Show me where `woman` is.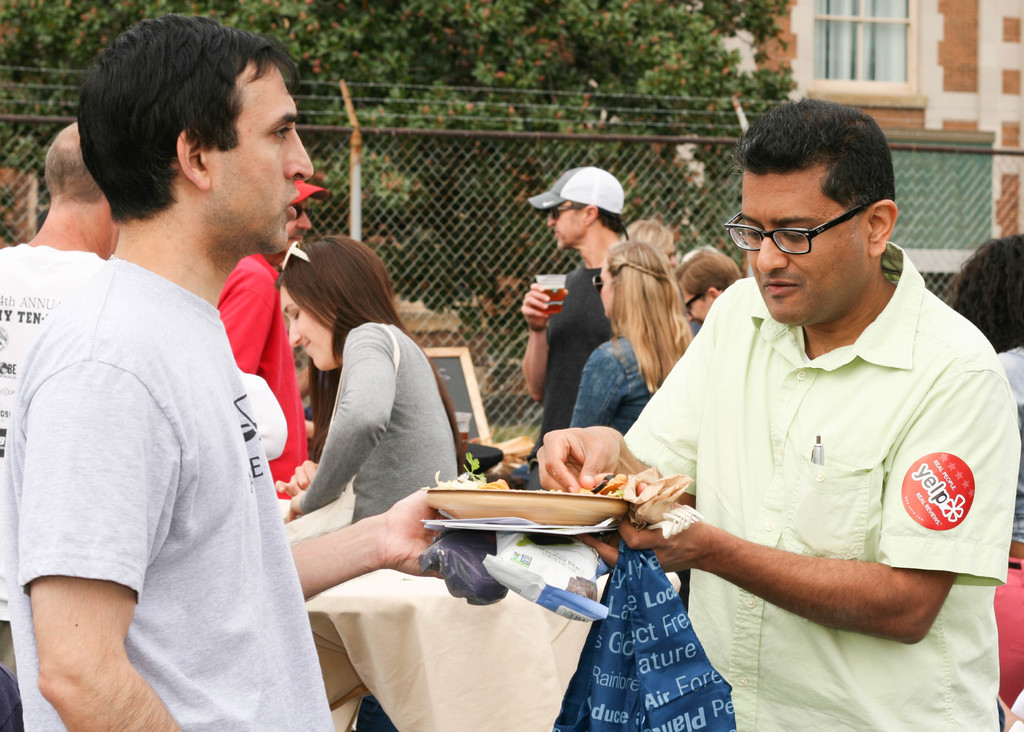
`woman` is at <bbox>569, 240, 694, 437</bbox>.
